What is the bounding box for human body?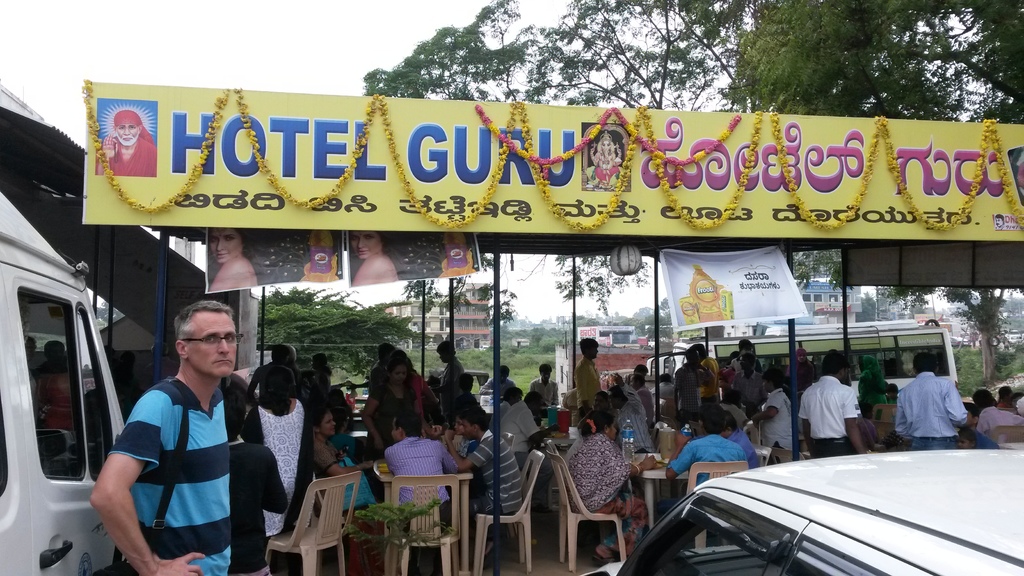
BBox(369, 436, 463, 529).
